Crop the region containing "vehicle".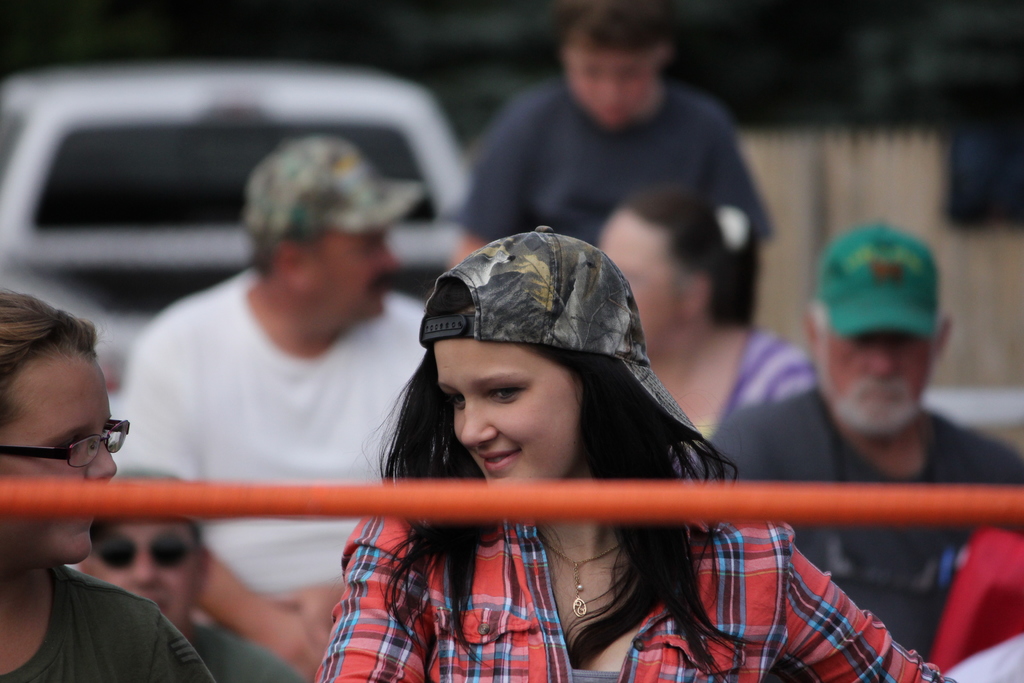
Crop region: [0, 62, 471, 459].
